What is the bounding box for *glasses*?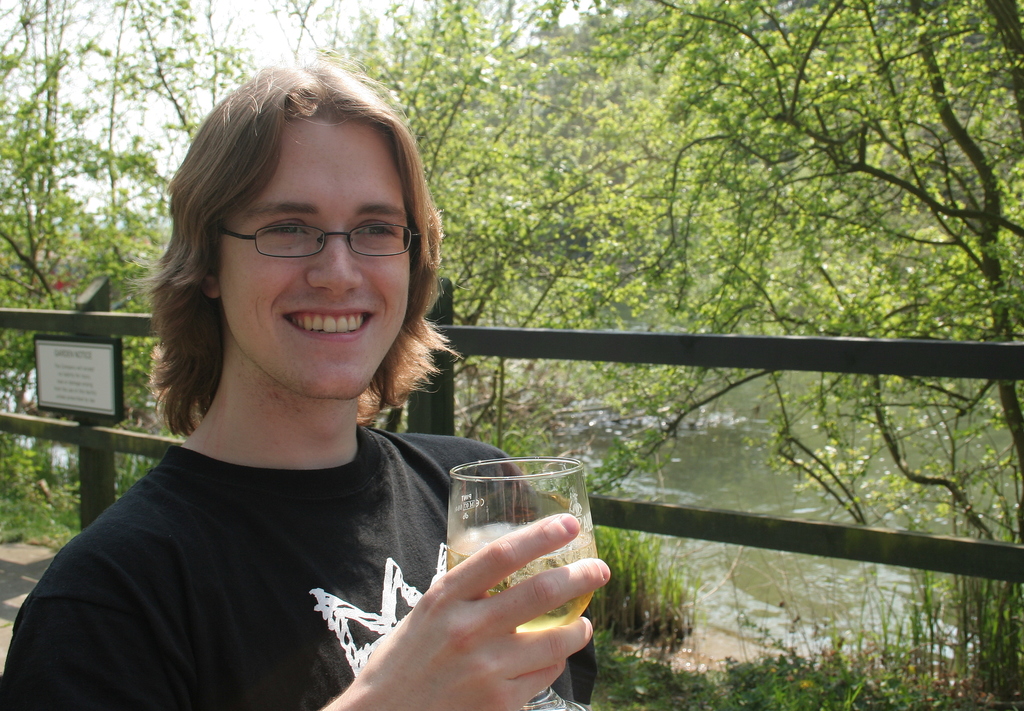
[x1=216, y1=218, x2=419, y2=257].
